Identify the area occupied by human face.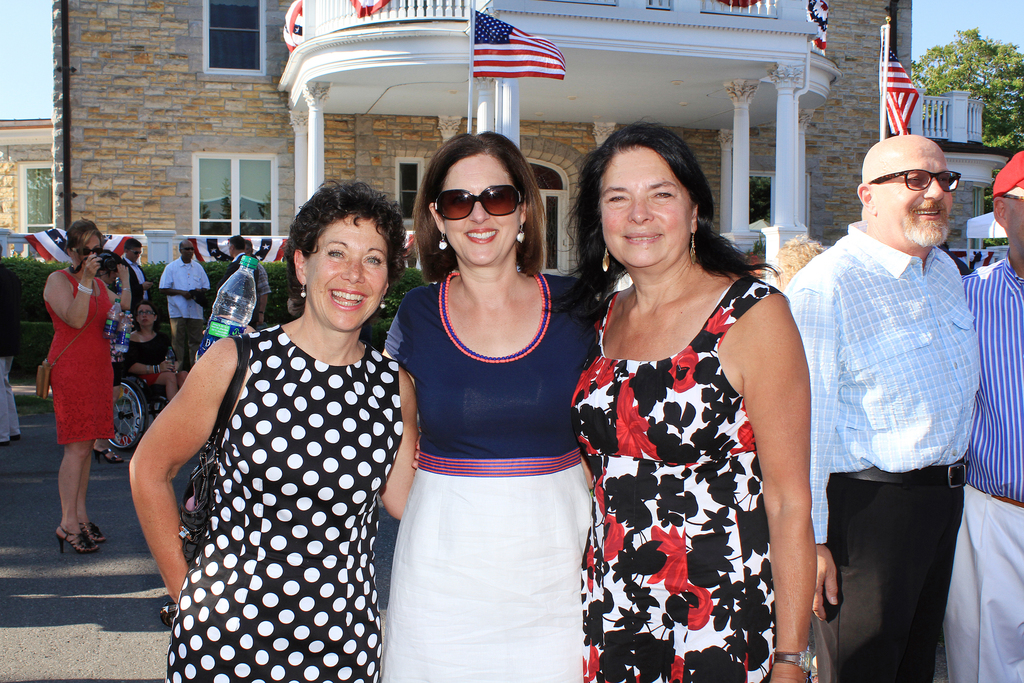
Area: l=598, t=152, r=689, b=263.
